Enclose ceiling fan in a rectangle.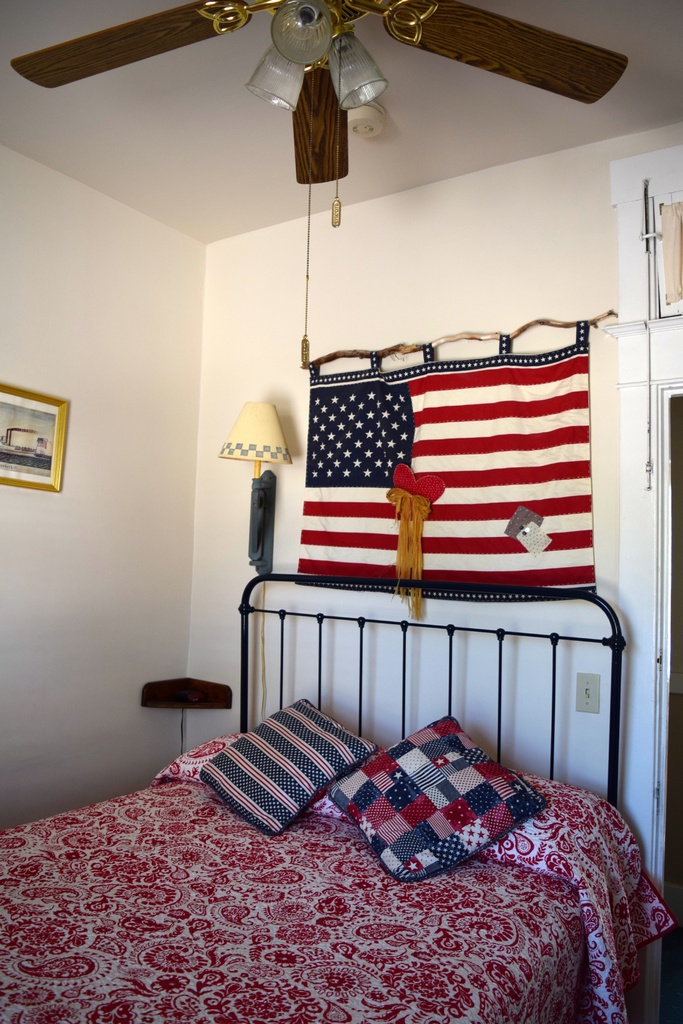
box=[10, 0, 631, 363].
